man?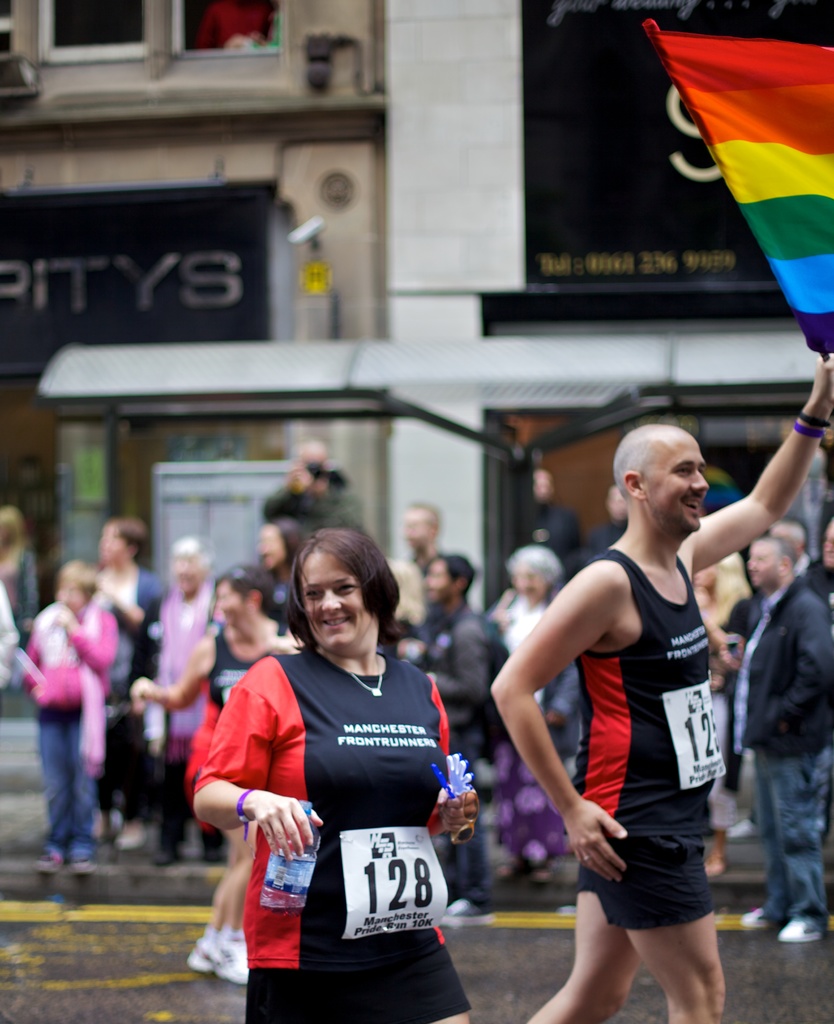
{"left": 413, "top": 550, "right": 507, "bottom": 921}
